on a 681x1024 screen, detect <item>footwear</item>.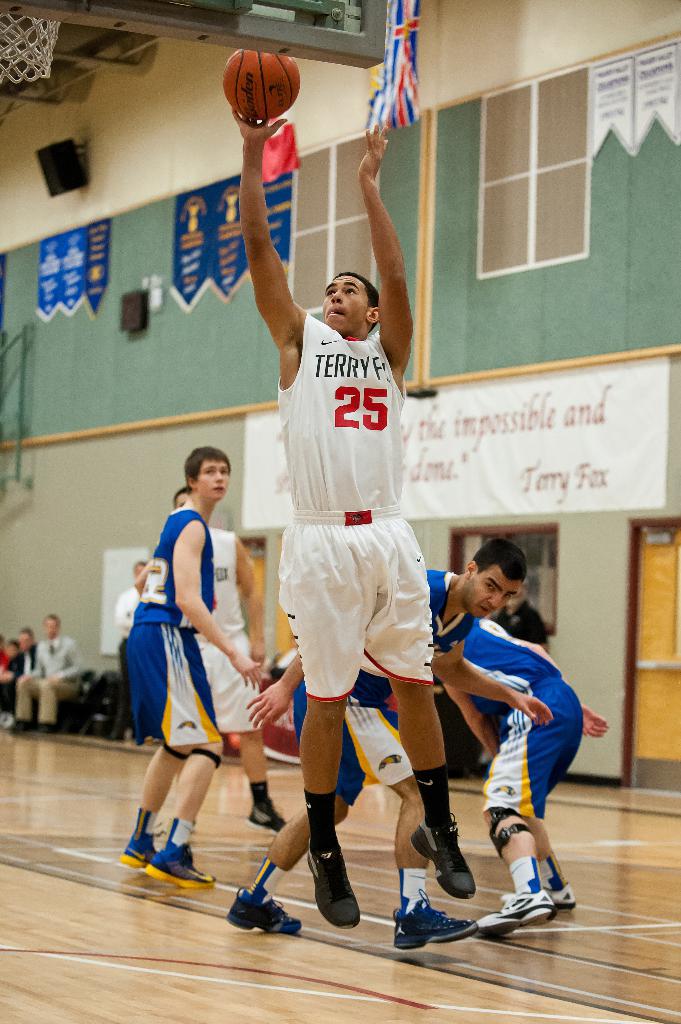
<bbox>551, 874, 586, 918</bbox>.
